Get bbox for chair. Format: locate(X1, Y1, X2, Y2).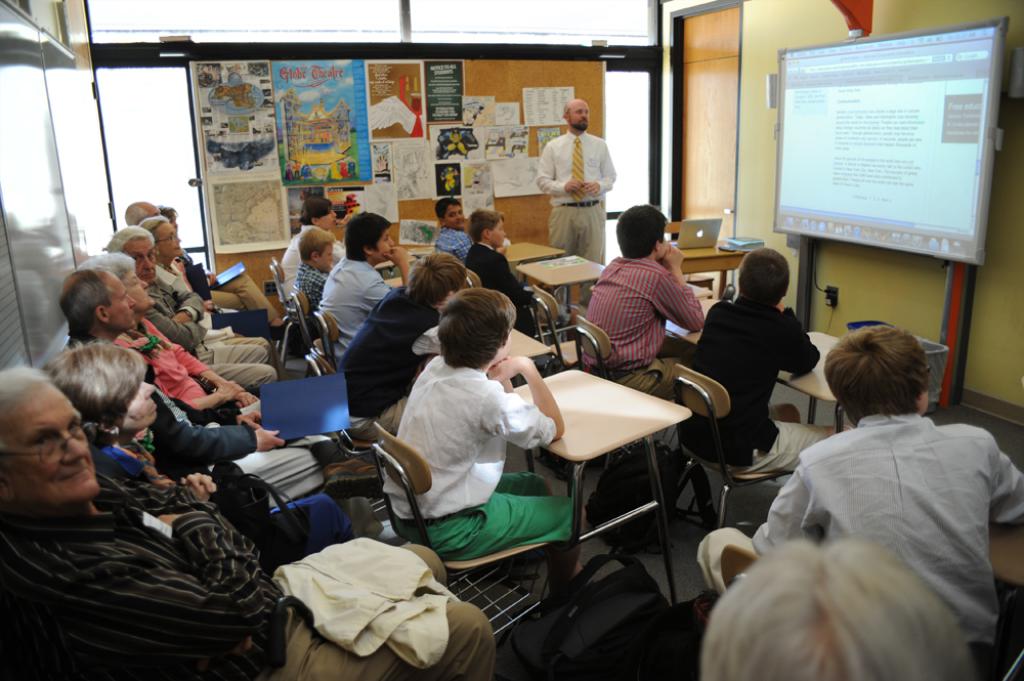
locate(569, 312, 675, 468).
